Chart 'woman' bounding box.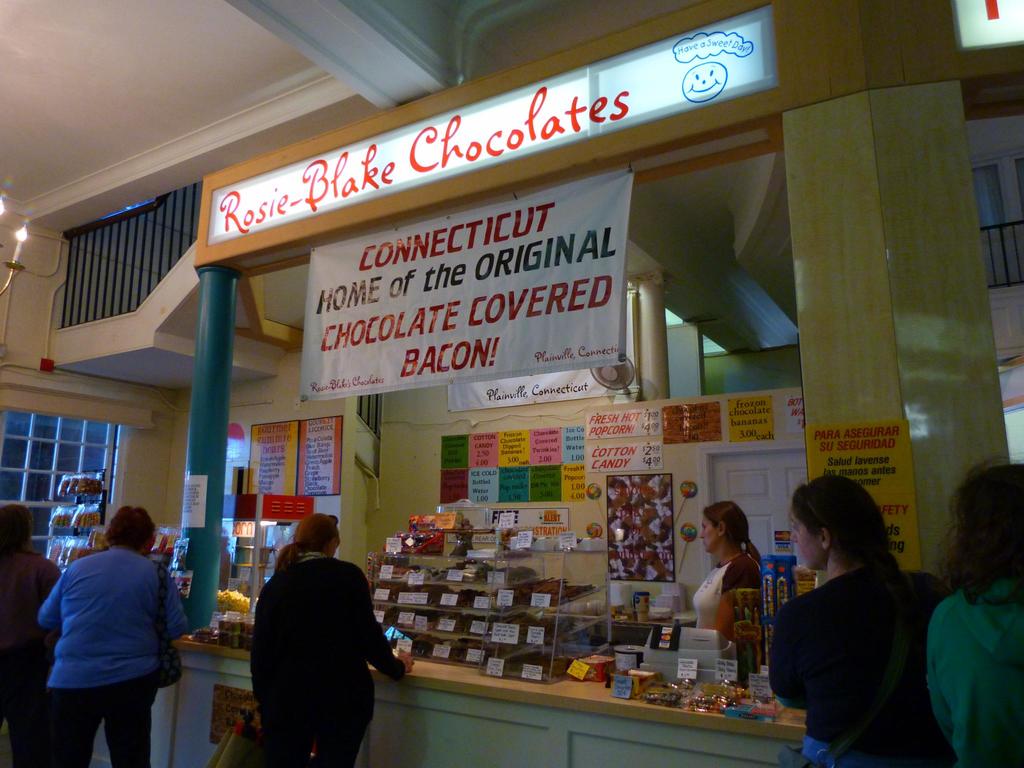
Charted: bbox(38, 505, 186, 767).
